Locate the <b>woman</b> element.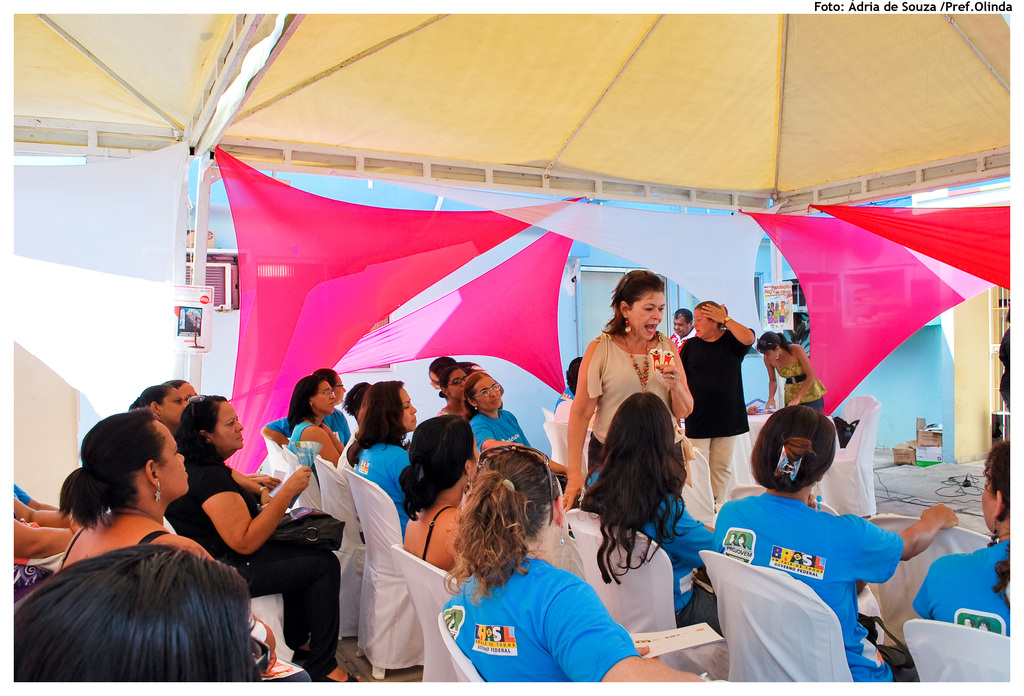
Element bbox: {"left": 284, "top": 376, "right": 354, "bottom": 471}.
